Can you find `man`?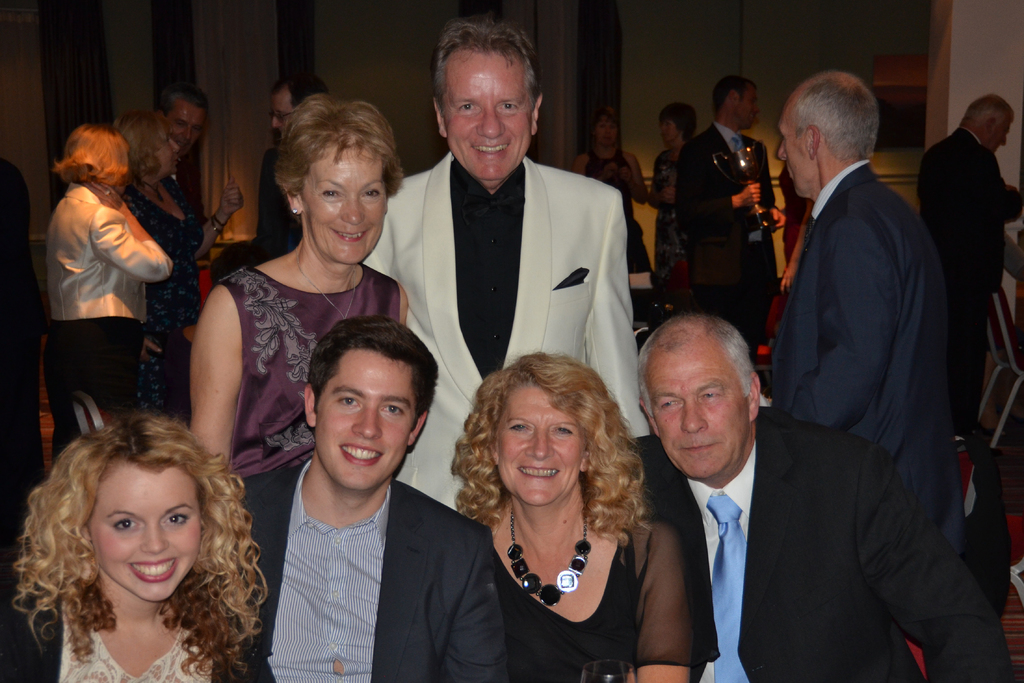
Yes, bounding box: <box>236,73,332,265</box>.
